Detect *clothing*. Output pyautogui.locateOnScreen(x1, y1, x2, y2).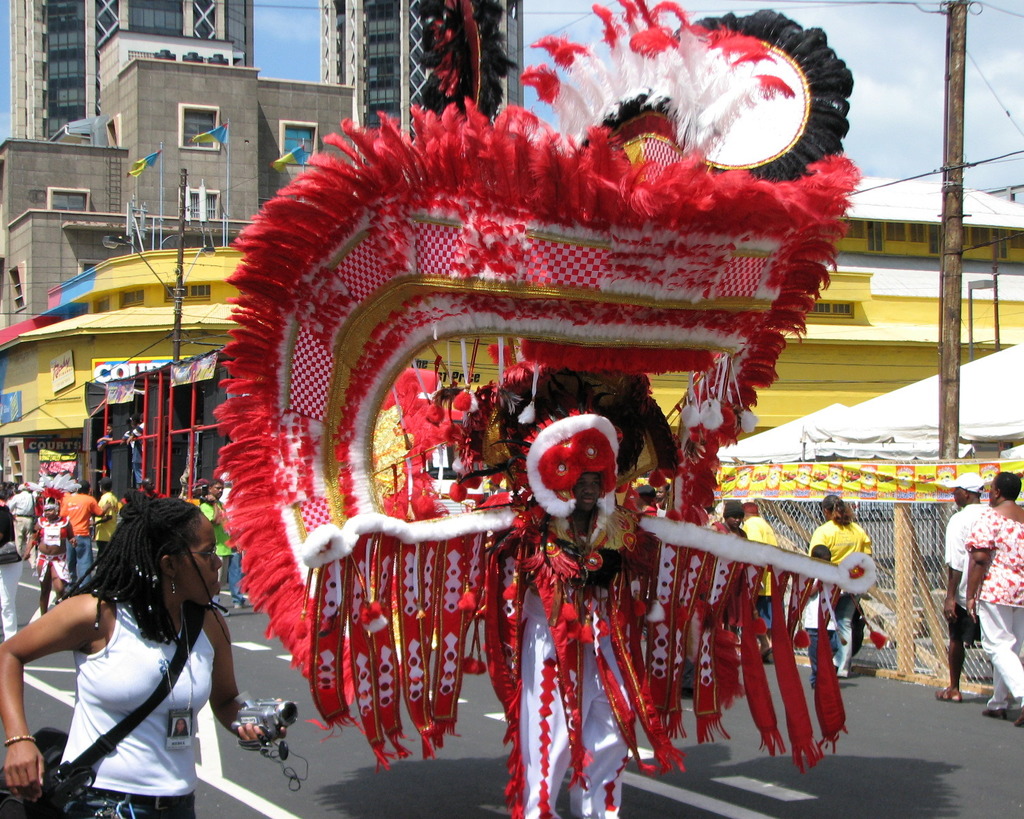
pyautogui.locateOnScreen(937, 506, 982, 642).
